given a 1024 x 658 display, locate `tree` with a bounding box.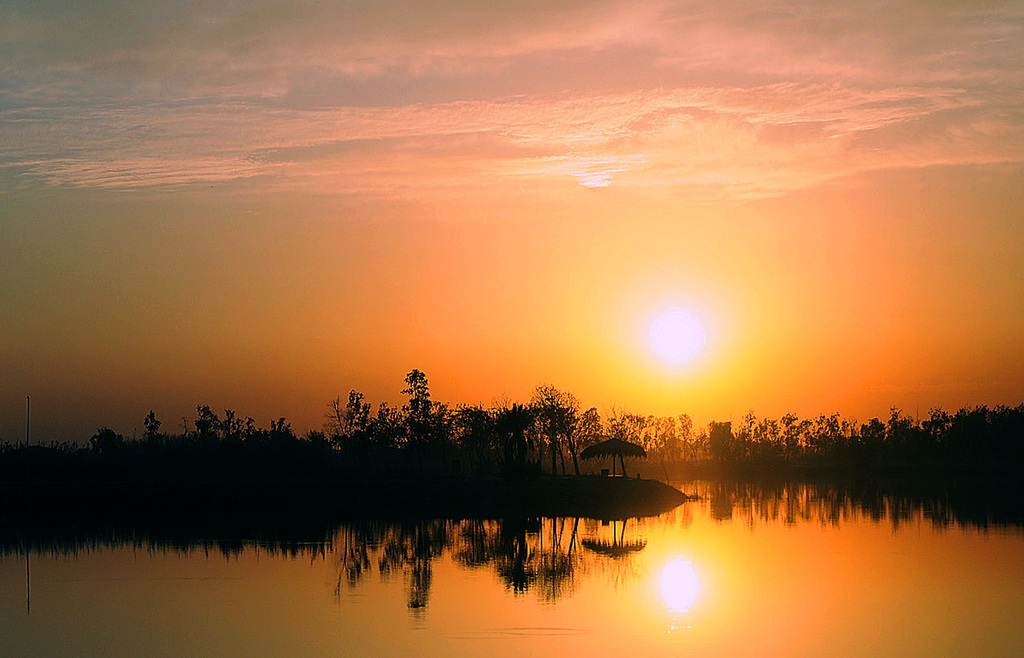
Located: locate(502, 389, 593, 457).
